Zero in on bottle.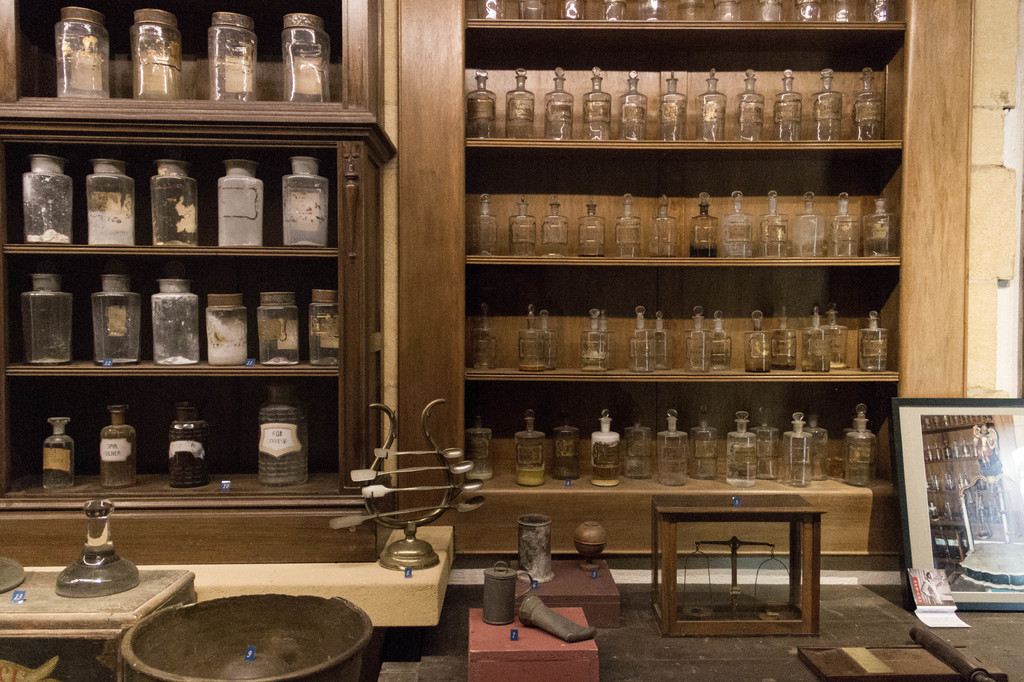
Zeroed in: rect(43, 417, 73, 488).
